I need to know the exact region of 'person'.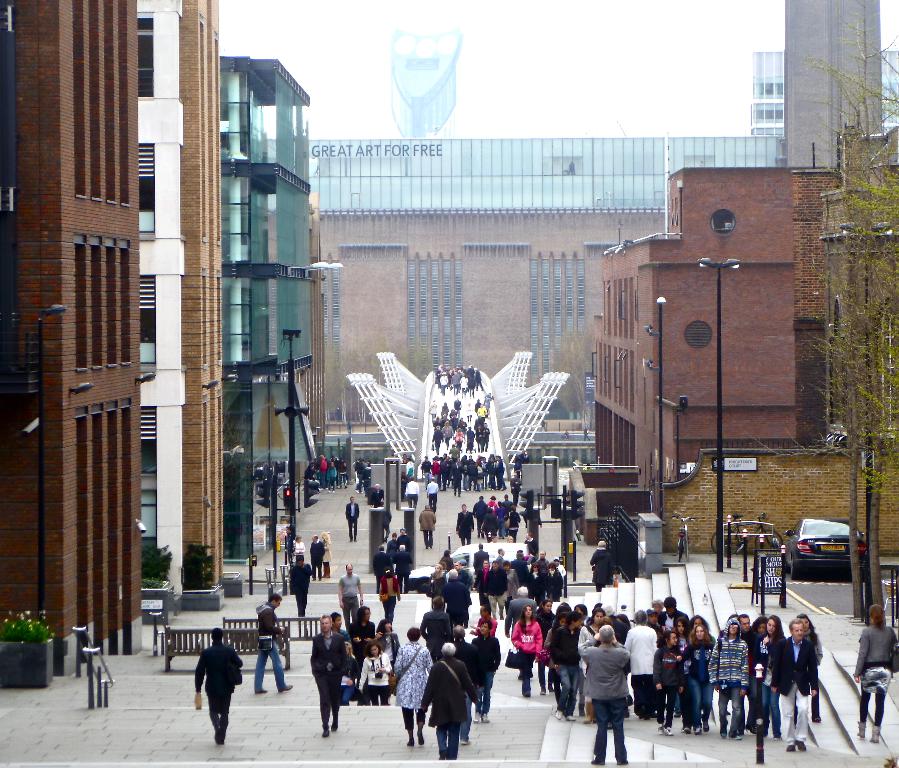
Region: (584,618,635,764).
